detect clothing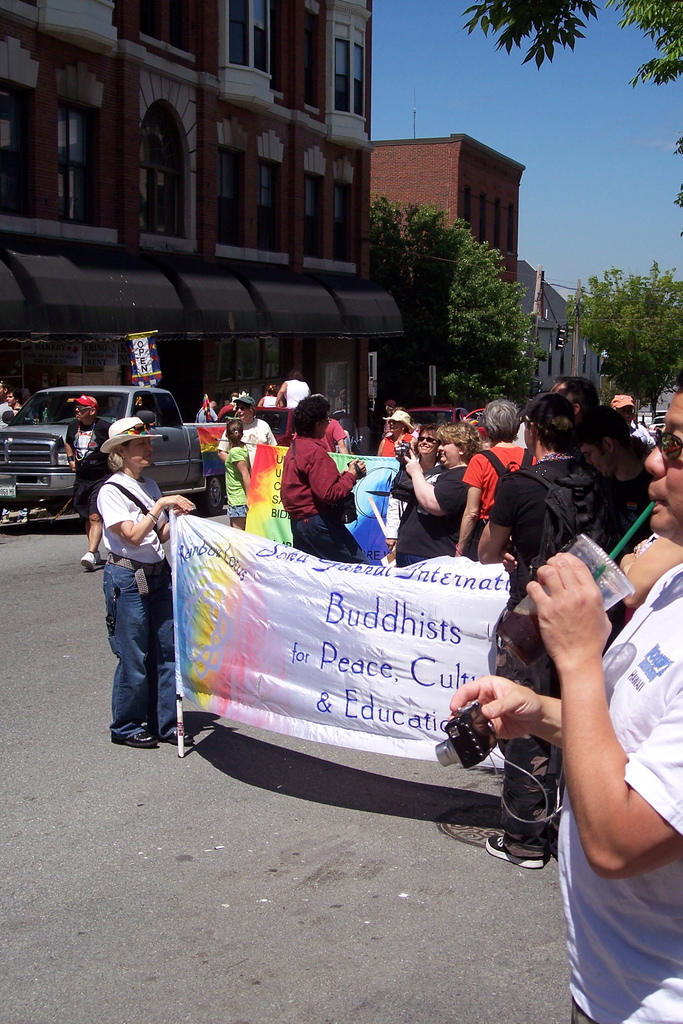
bbox(554, 548, 682, 1023)
